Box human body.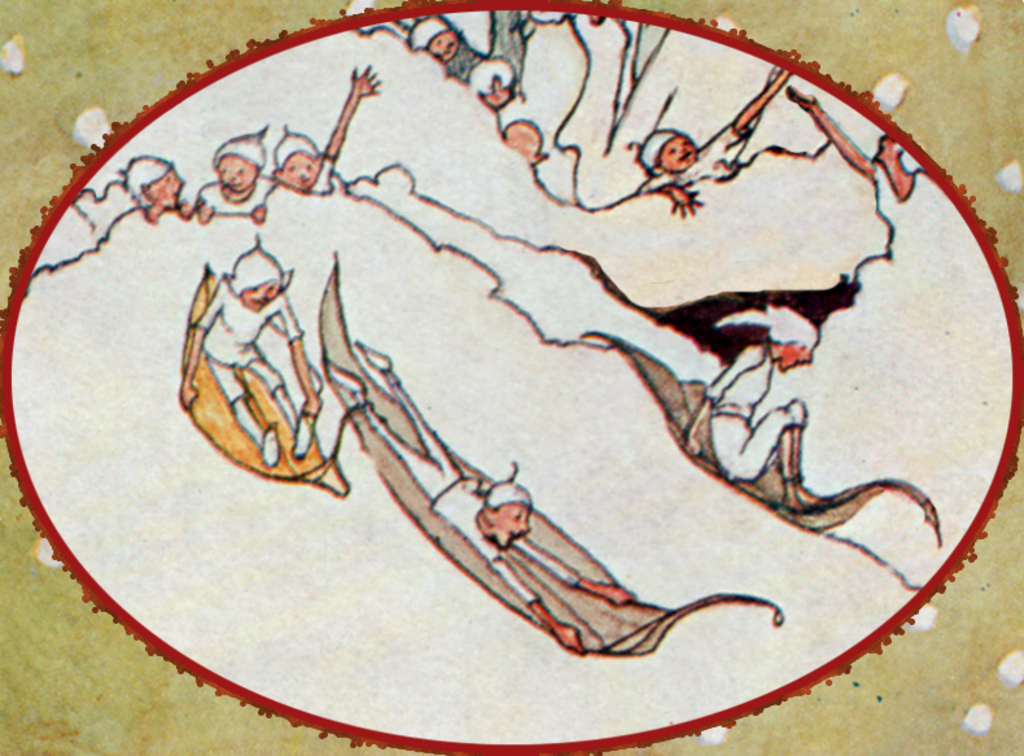
bbox=[126, 161, 193, 235].
